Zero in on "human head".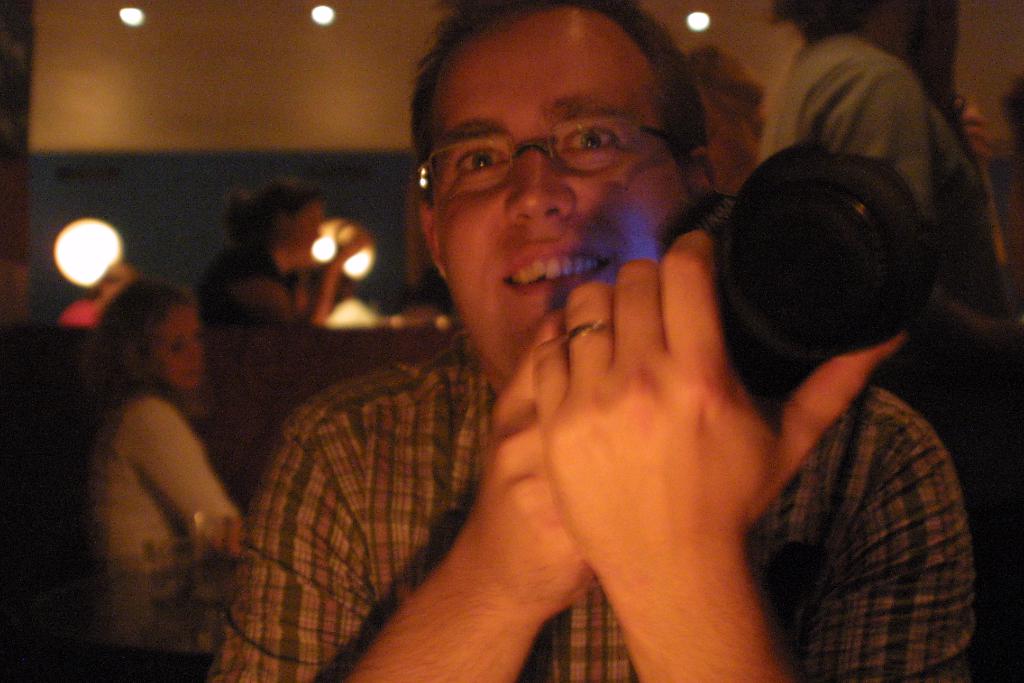
Zeroed in: Rect(395, 0, 738, 318).
